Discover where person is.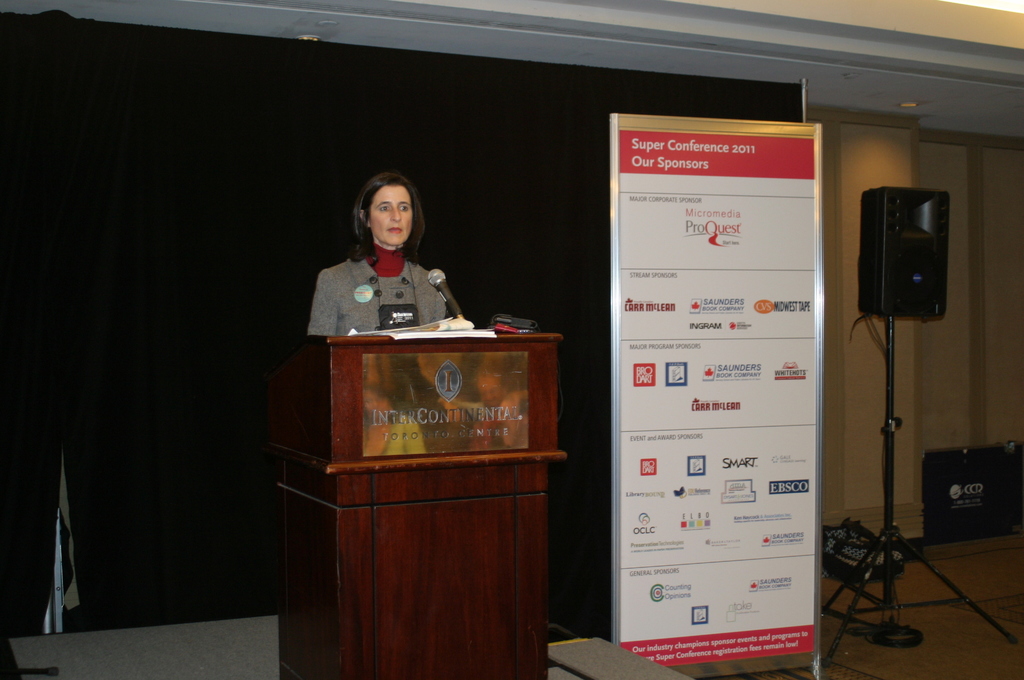
Discovered at (316, 170, 468, 353).
